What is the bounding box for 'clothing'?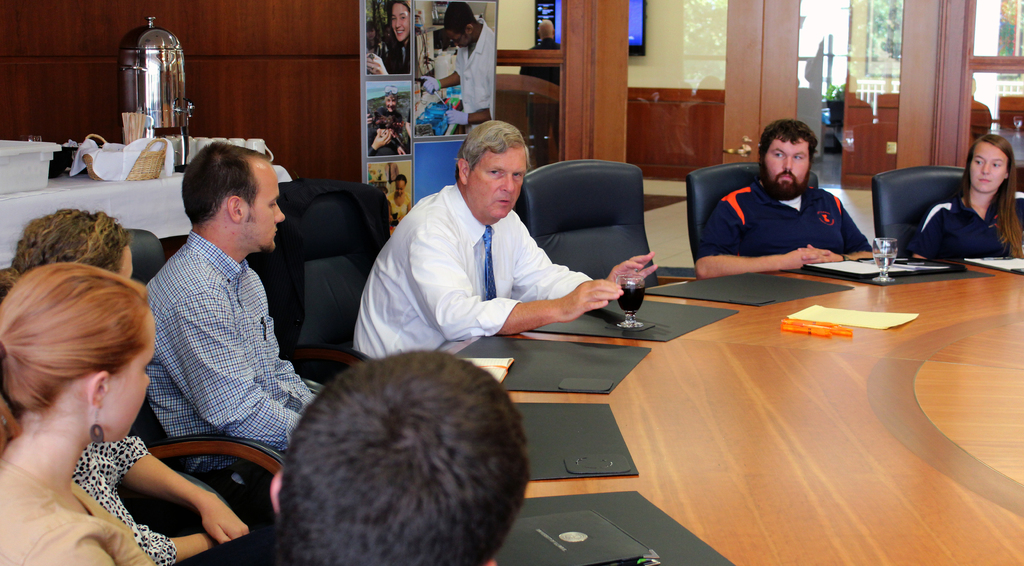
x1=141 y1=233 x2=318 y2=454.
